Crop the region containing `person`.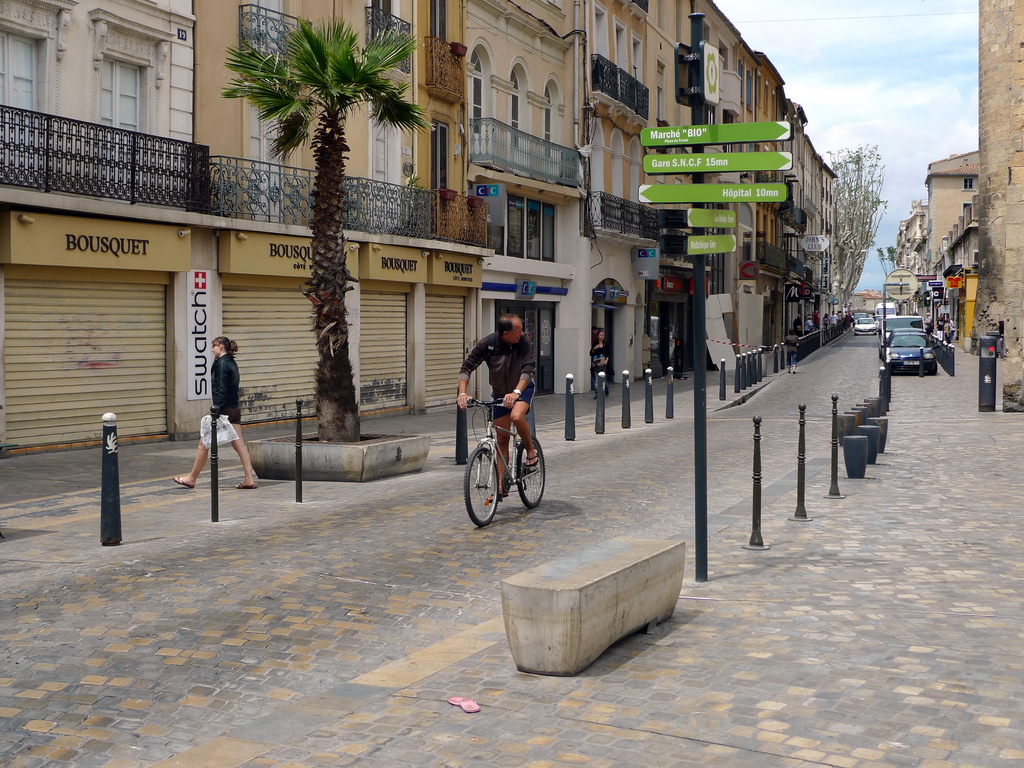
Crop region: crop(460, 312, 537, 534).
